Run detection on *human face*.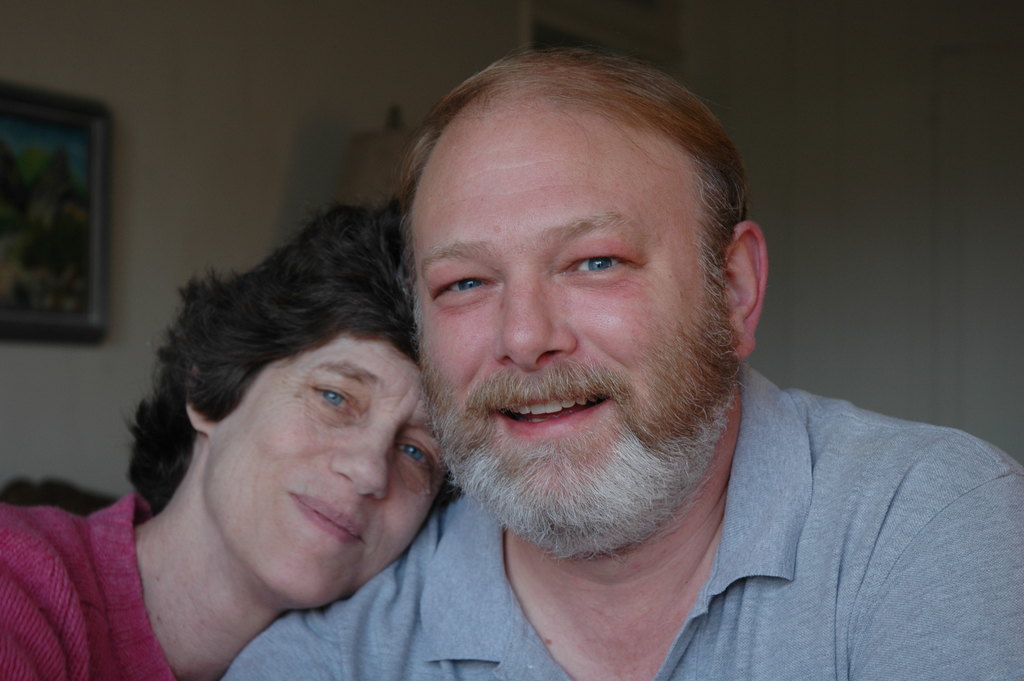
Result: detection(203, 341, 454, 613).
